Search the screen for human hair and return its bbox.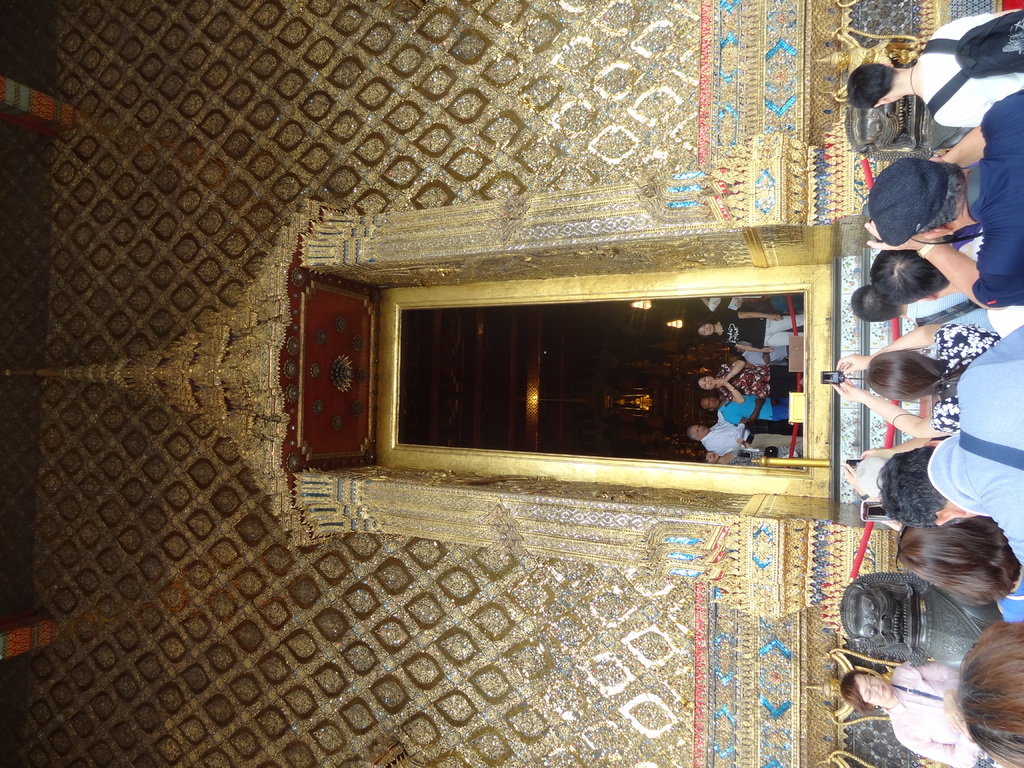
Found: [686,426,698,440].
